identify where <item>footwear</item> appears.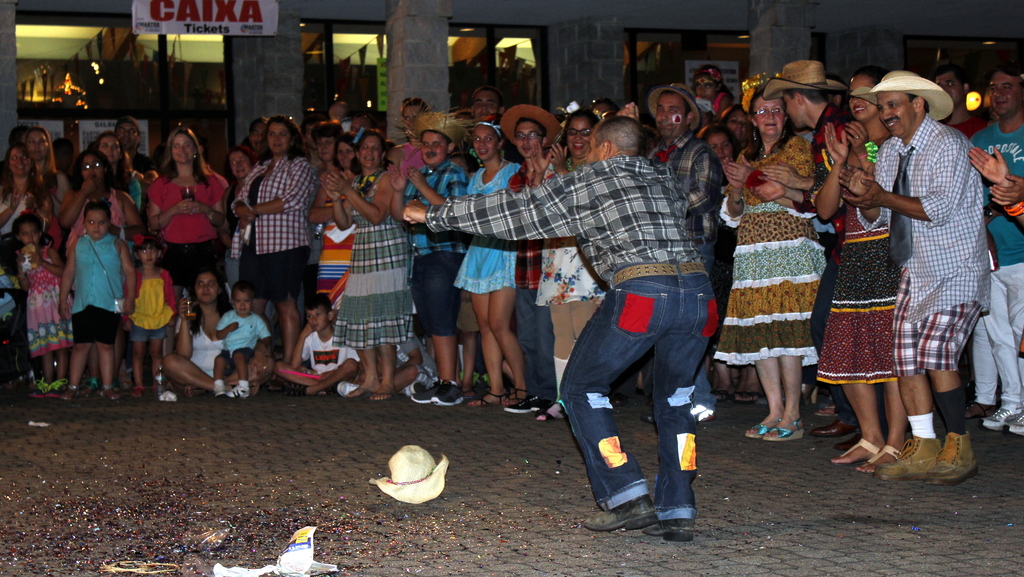
Appears at [1007, 409, 1023, 435].
